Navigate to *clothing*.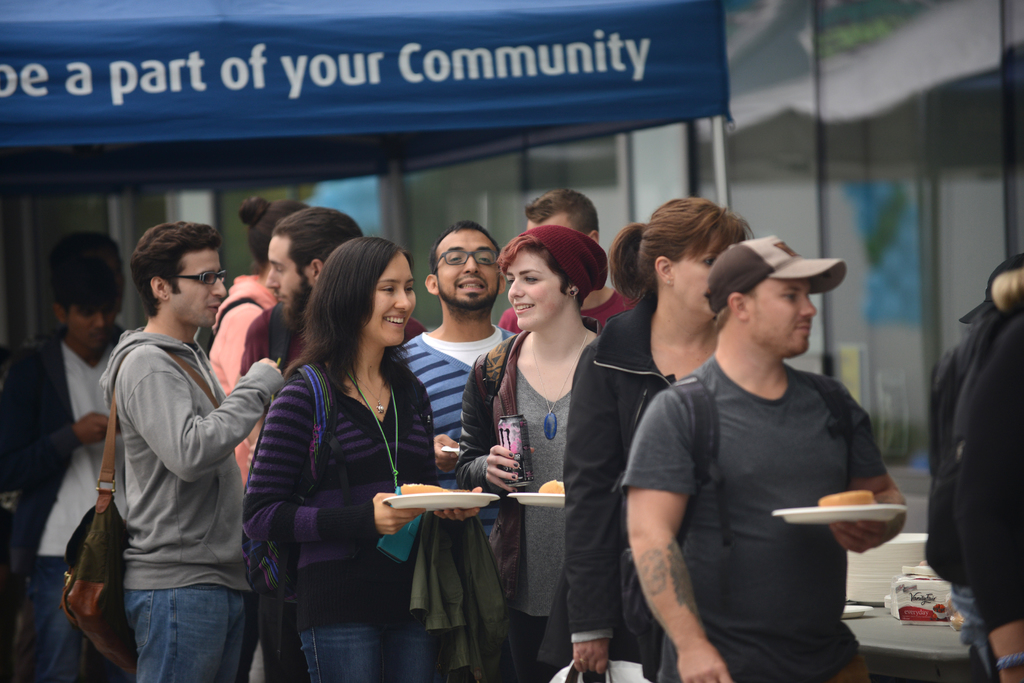
Navigation target: {"left": 533, "top": 286, "right": 676, "bottom": 680}.
